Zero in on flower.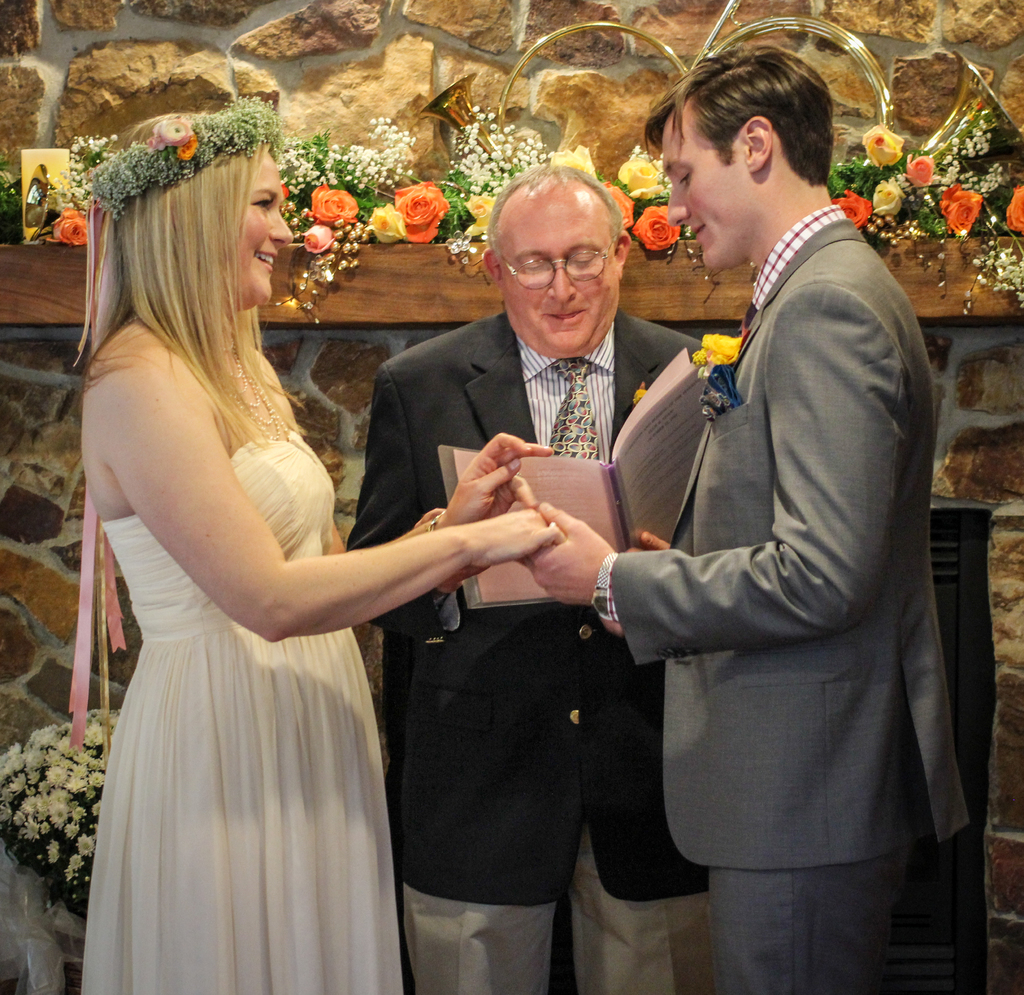
Zeroed in: 872/176/908/213.
